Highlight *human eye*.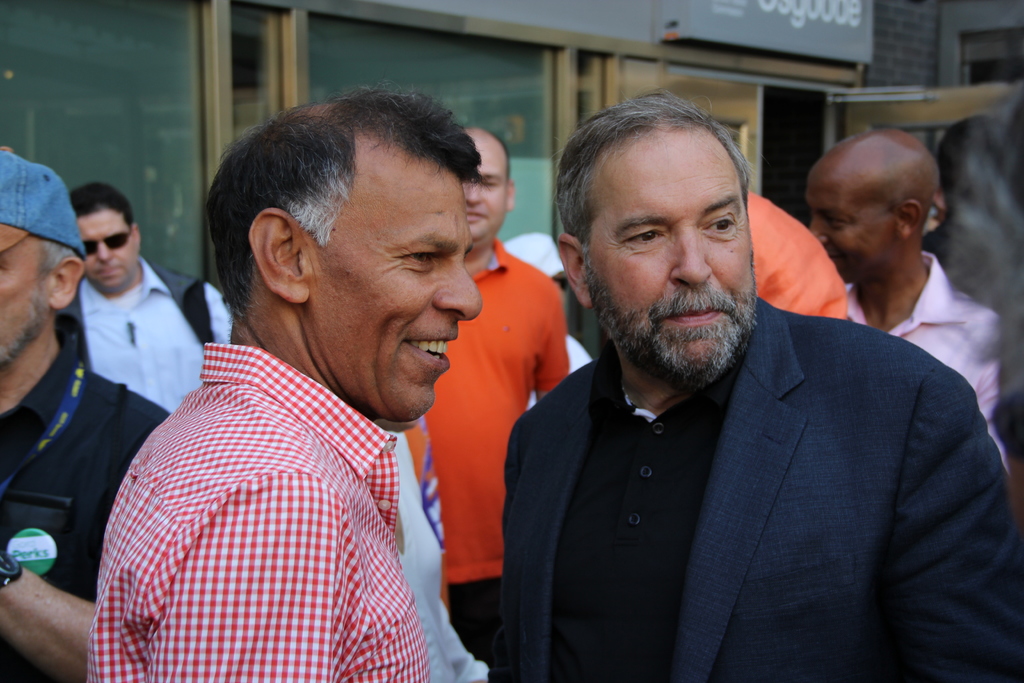
Highlighted region: <bbox>699, 212, 740, 236</bbox>.
